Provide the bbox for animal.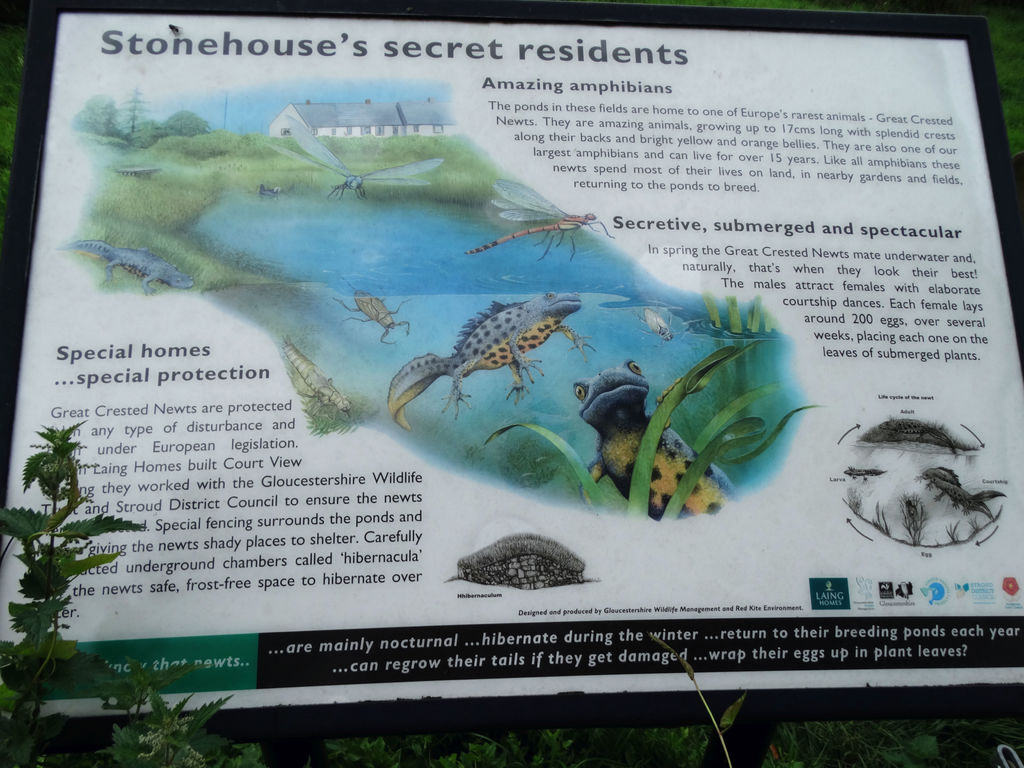
box=[846, 465, 887, 481].
